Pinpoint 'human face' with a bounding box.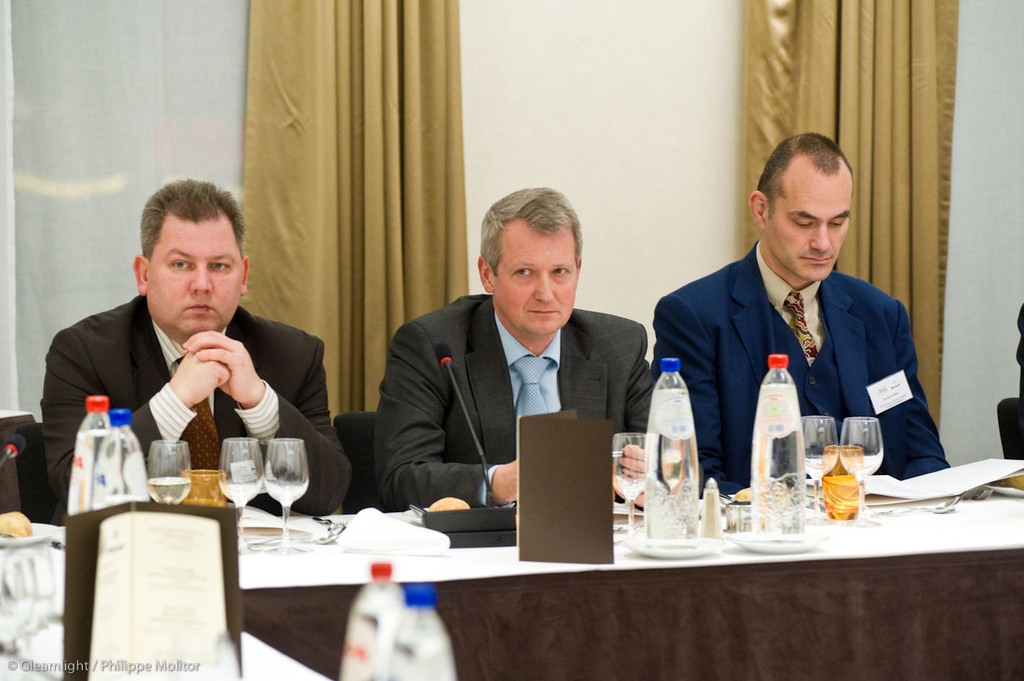
775, 170, 855, 282.
